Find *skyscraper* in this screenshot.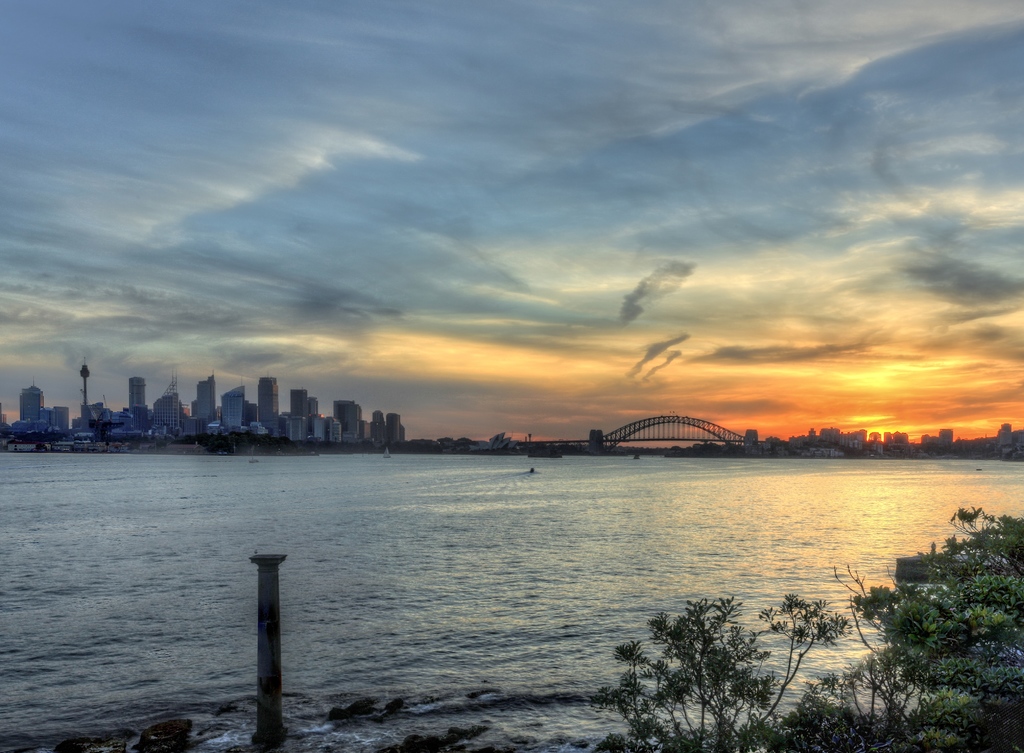
The bounding box for *skyscraper* is [x1=220, y1=383, x2=243, y2=426].
